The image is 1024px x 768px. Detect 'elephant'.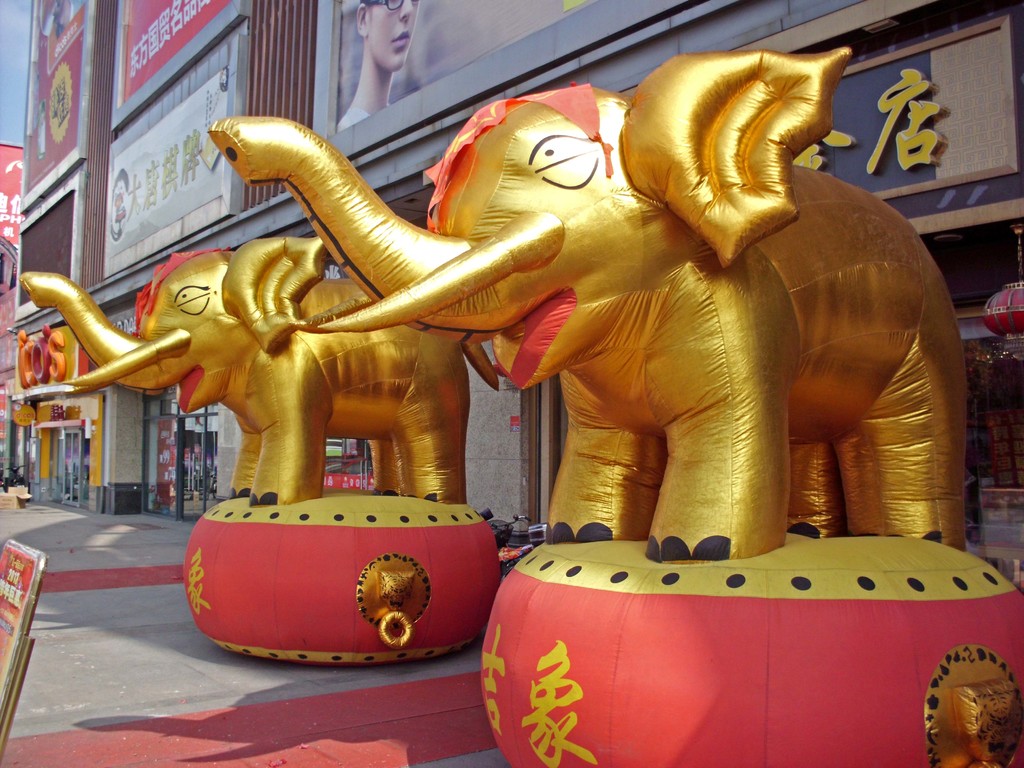
Detection: l=200, t=65, r=964, b=580.
